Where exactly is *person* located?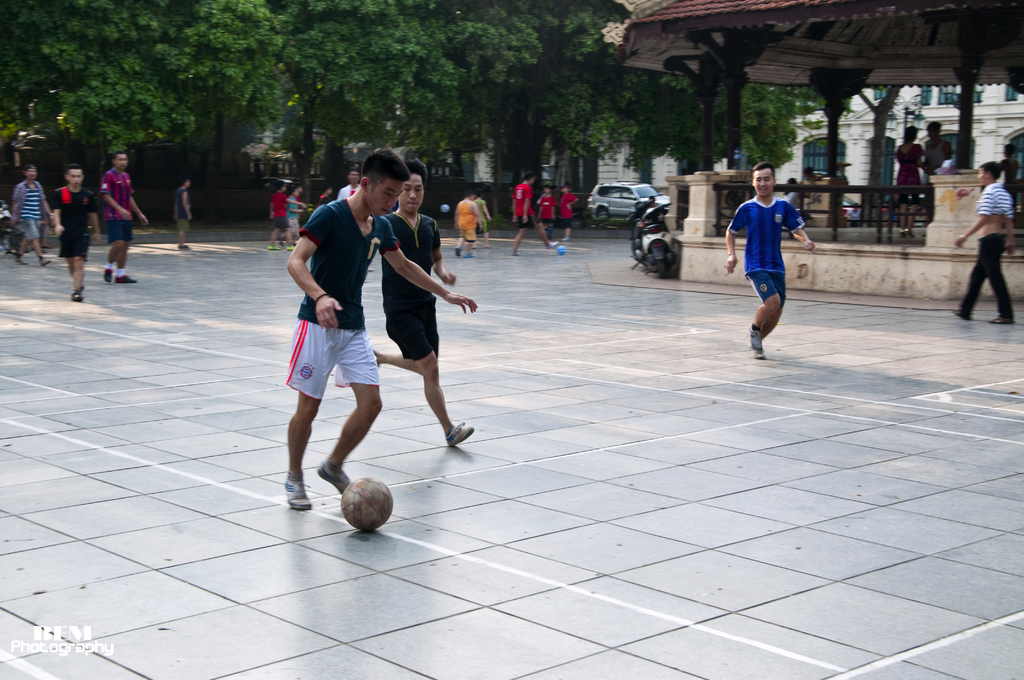
Its bounding box is 337,165,360,206.
